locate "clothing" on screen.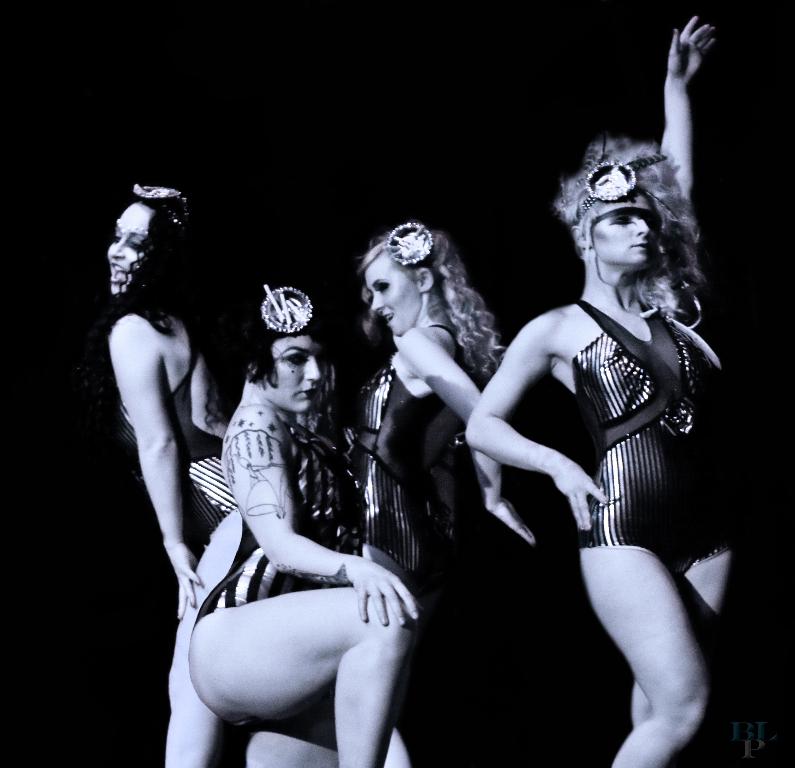
On screen at {"x1": 193, "y1": 403, "x2": 368, "y2": 731}.
